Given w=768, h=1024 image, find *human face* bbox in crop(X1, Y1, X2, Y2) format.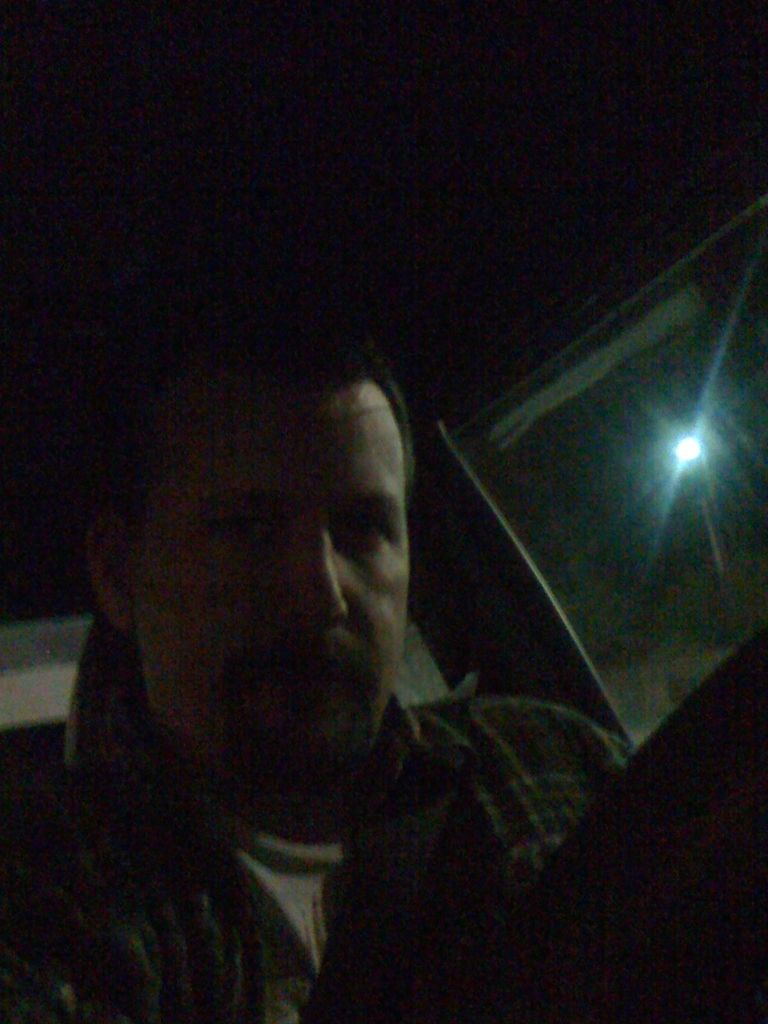
crop(125, 386, 417, 797).
